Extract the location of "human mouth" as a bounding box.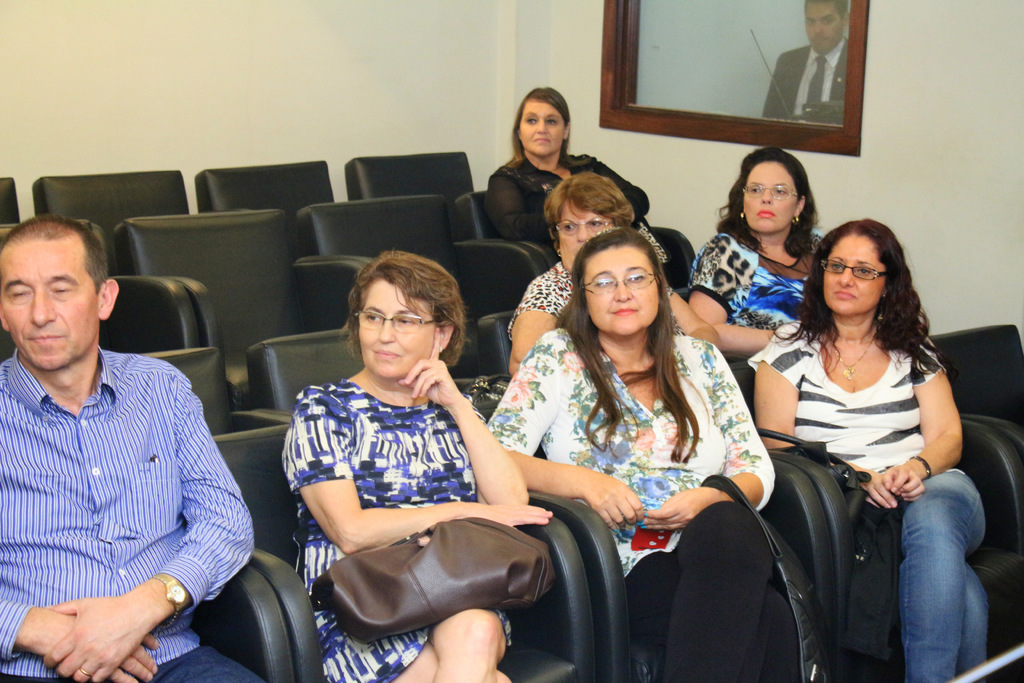
Rect(612, 304, 640, 315).
